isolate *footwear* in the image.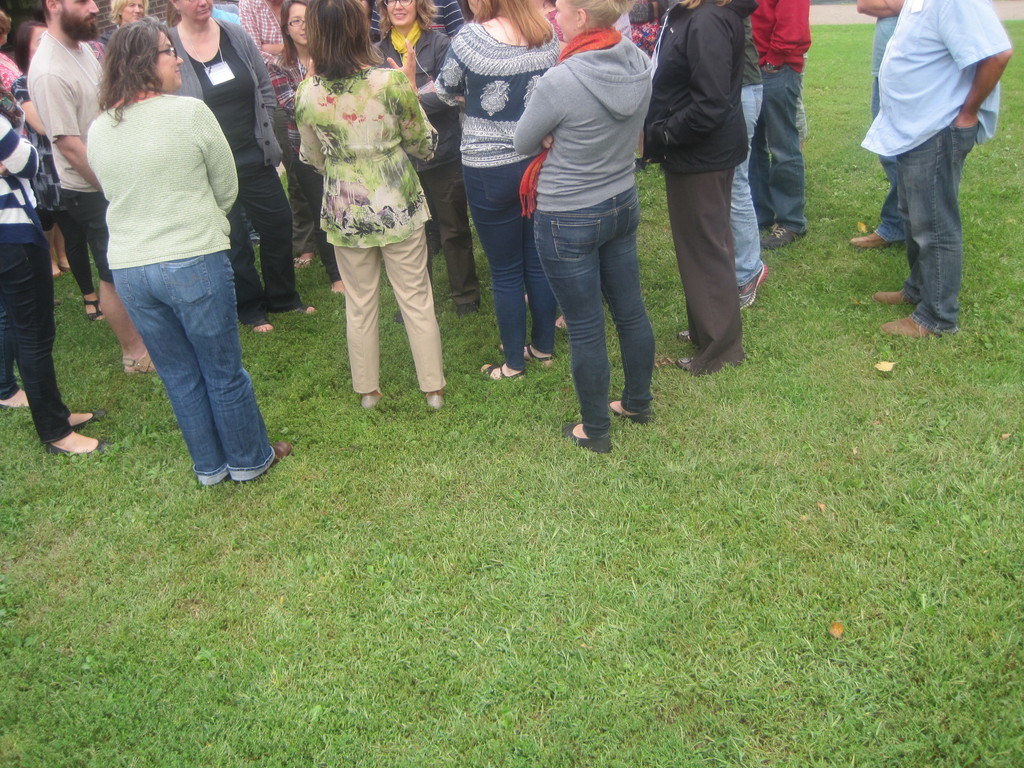
Isolated region: crop(292, 257, 315, 271).
